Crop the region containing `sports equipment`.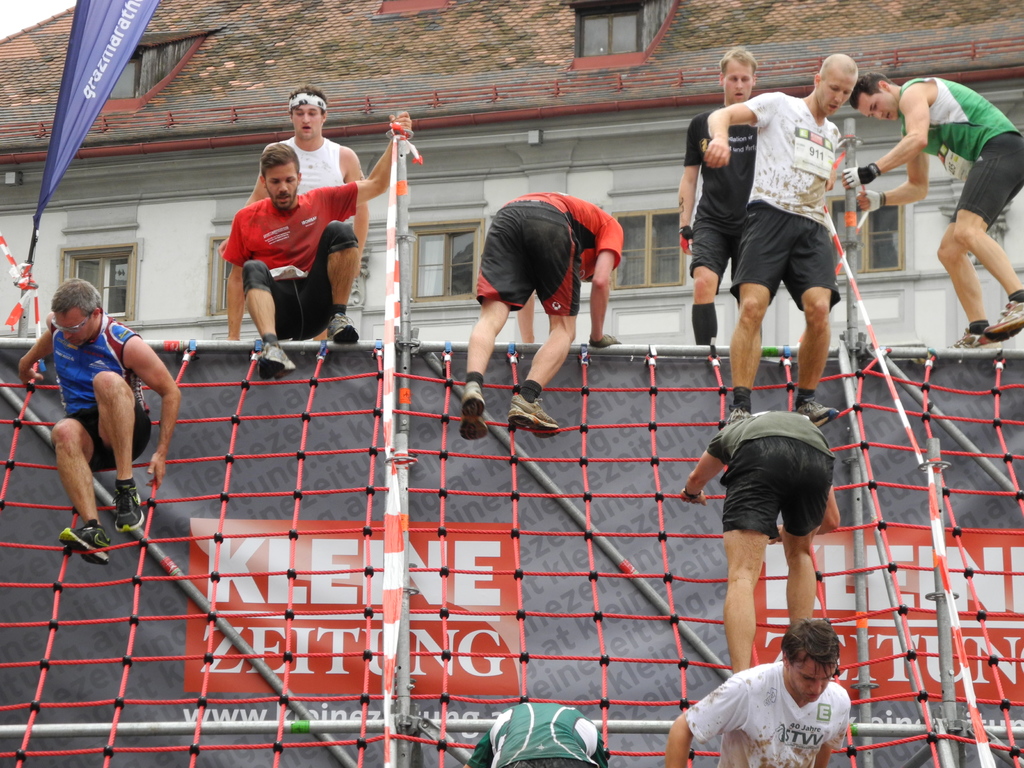
Crop region: {"left": 860, "top": 192, "right": 887, "bottom": 213}.
